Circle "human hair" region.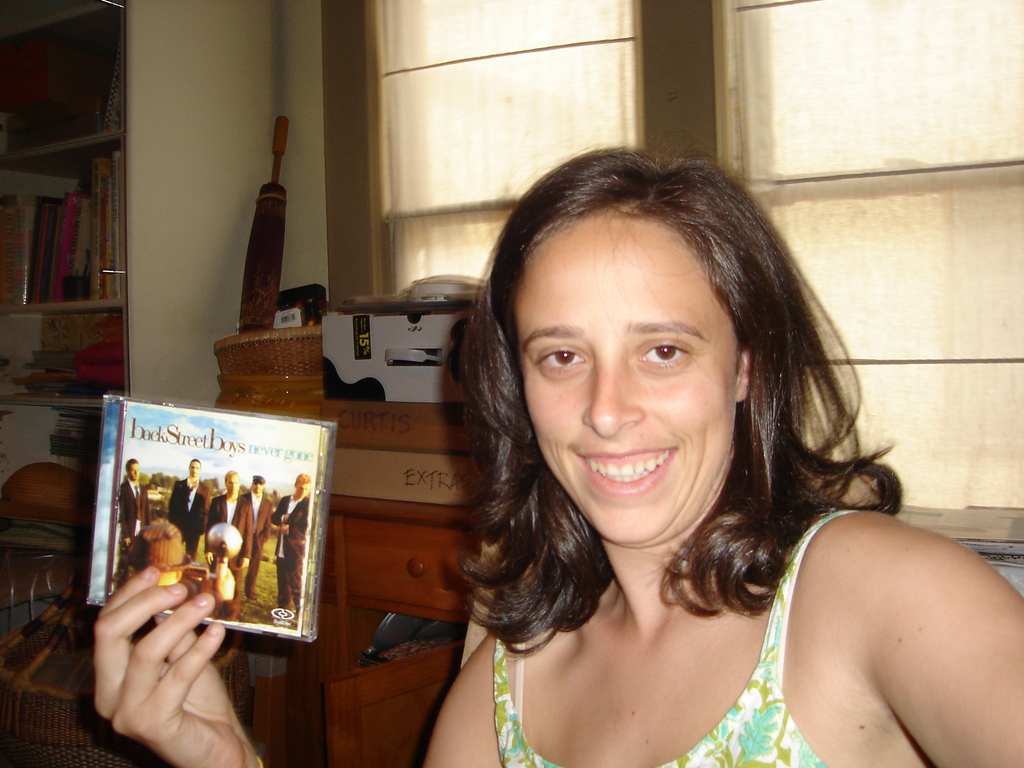
Region: box(445, 164, 880, 614).
